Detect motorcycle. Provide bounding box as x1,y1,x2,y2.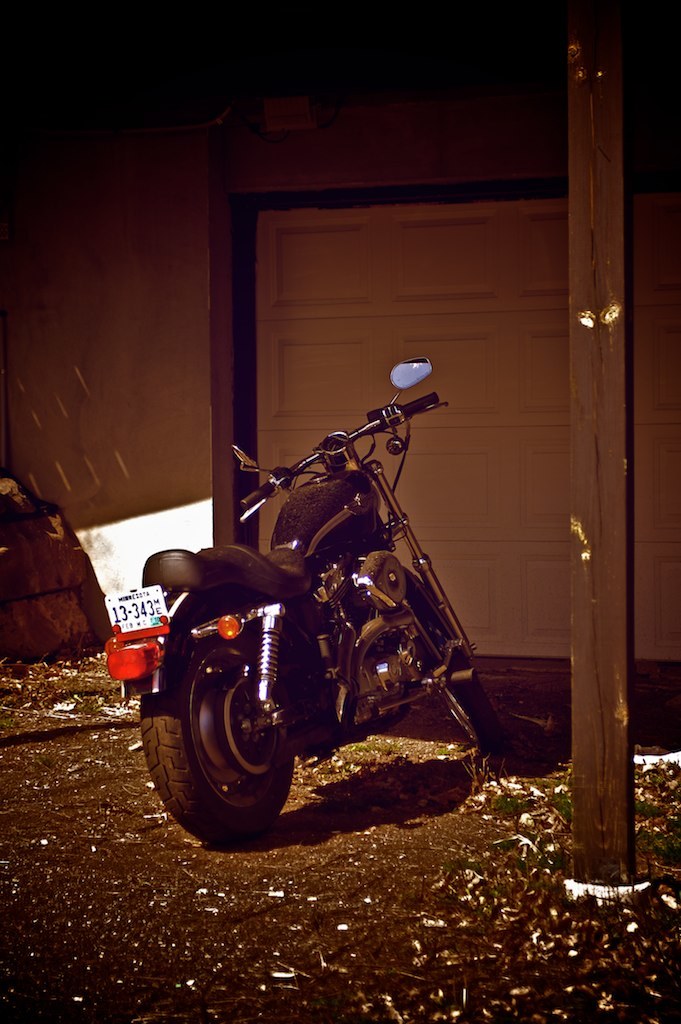
127,396,527,864.
